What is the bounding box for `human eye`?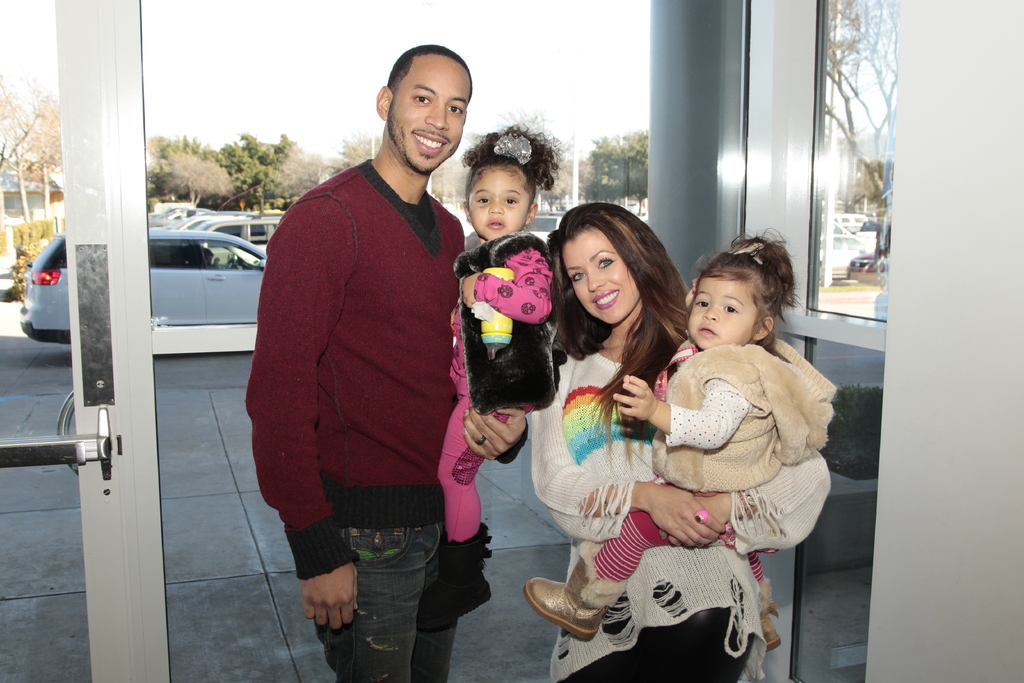
bbox=(722, 304, 740, 315).
